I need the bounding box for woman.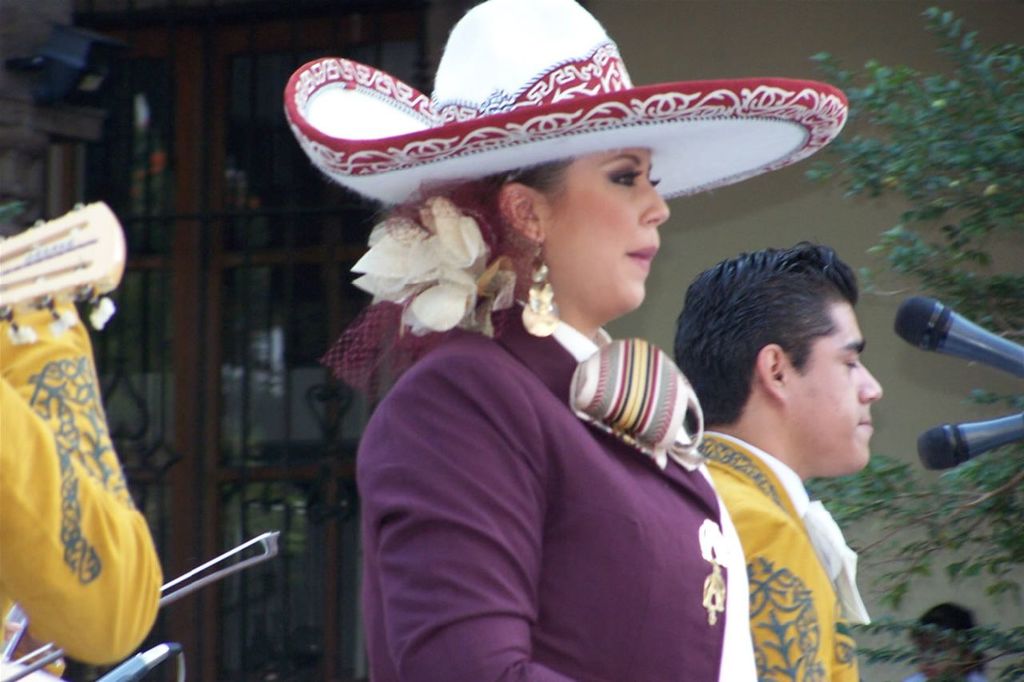
Here it is: 309, 58, 833, 663.
